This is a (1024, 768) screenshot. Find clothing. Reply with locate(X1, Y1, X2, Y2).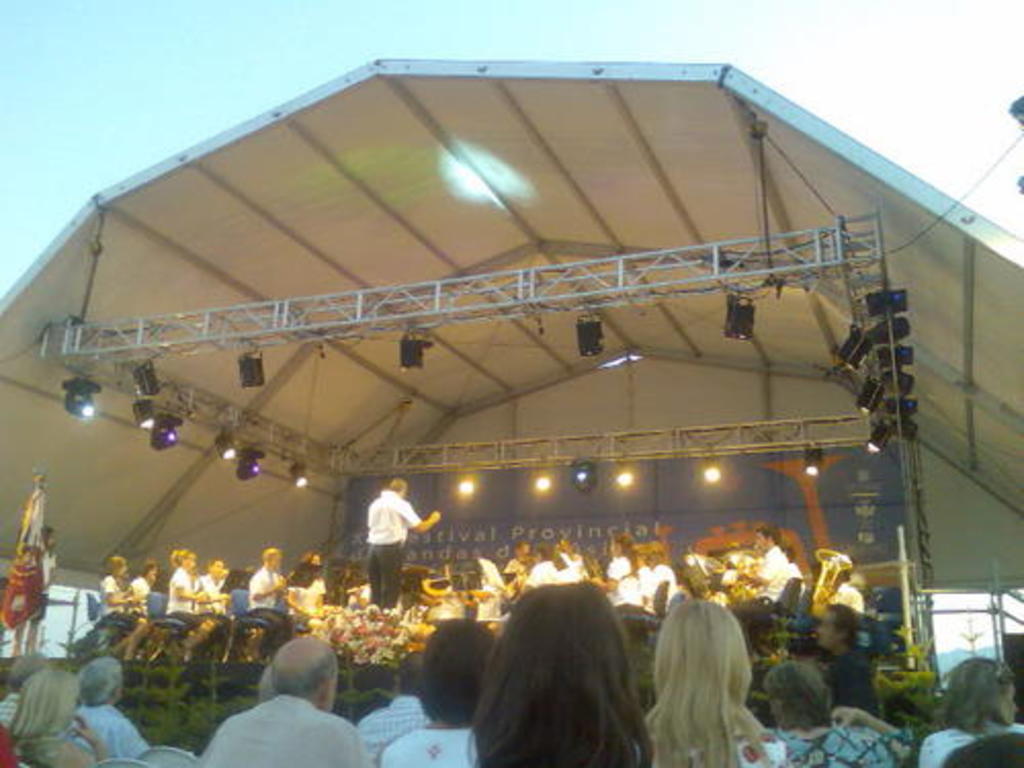
locate(639, 727, 786, 766).
